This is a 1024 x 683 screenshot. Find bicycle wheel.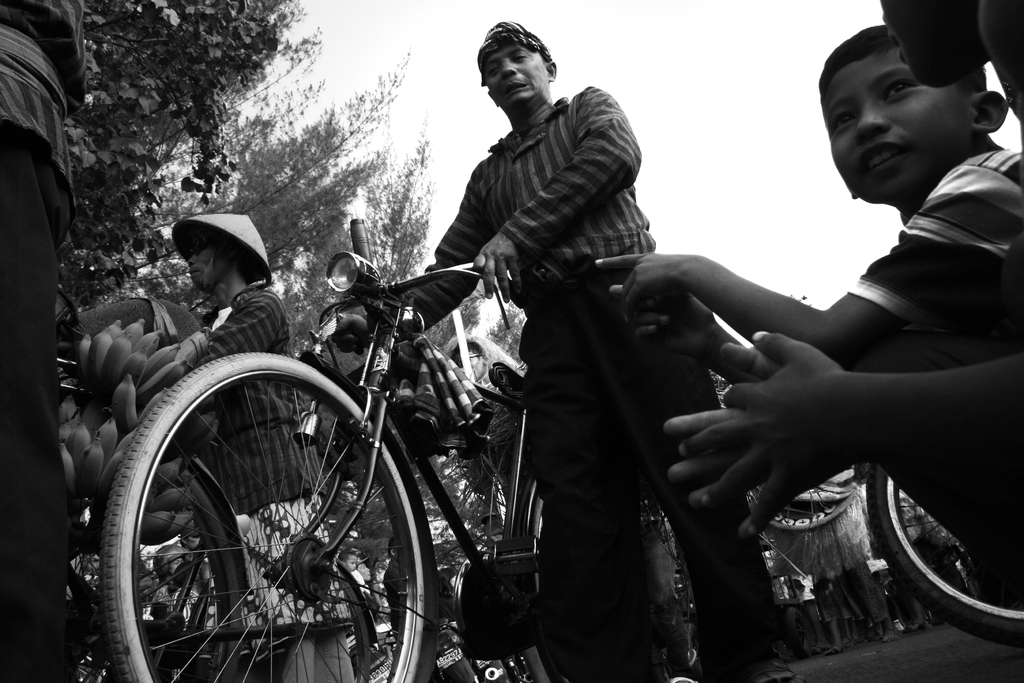
Bounding box: crop(860, 458, 1023, 649).
